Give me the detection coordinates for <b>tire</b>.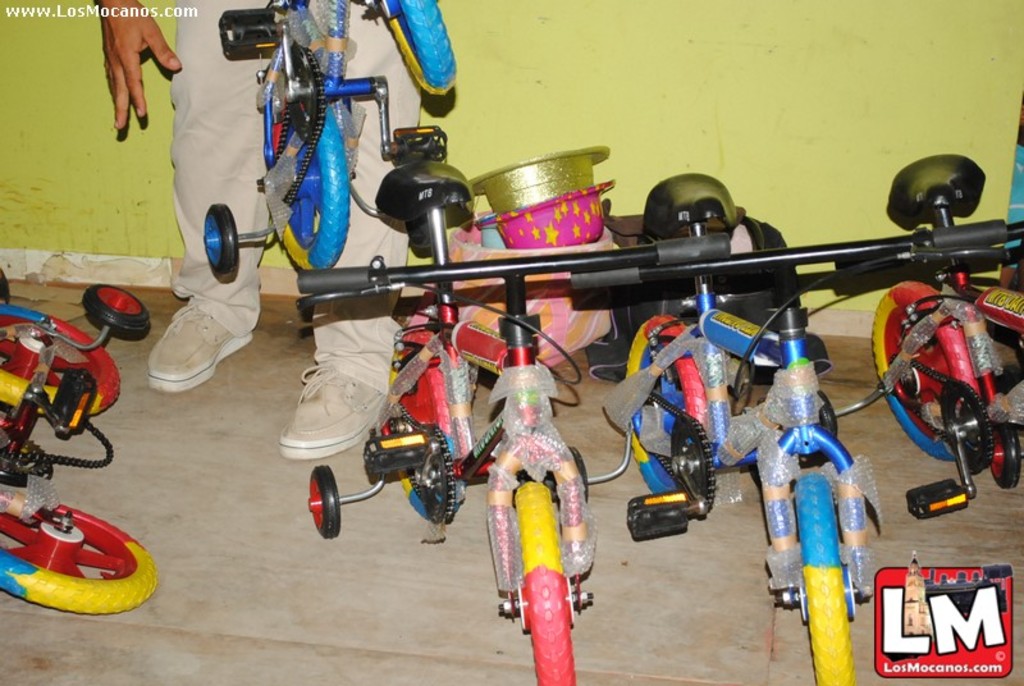
[left=769, top=472, right=873, bottom=685].
